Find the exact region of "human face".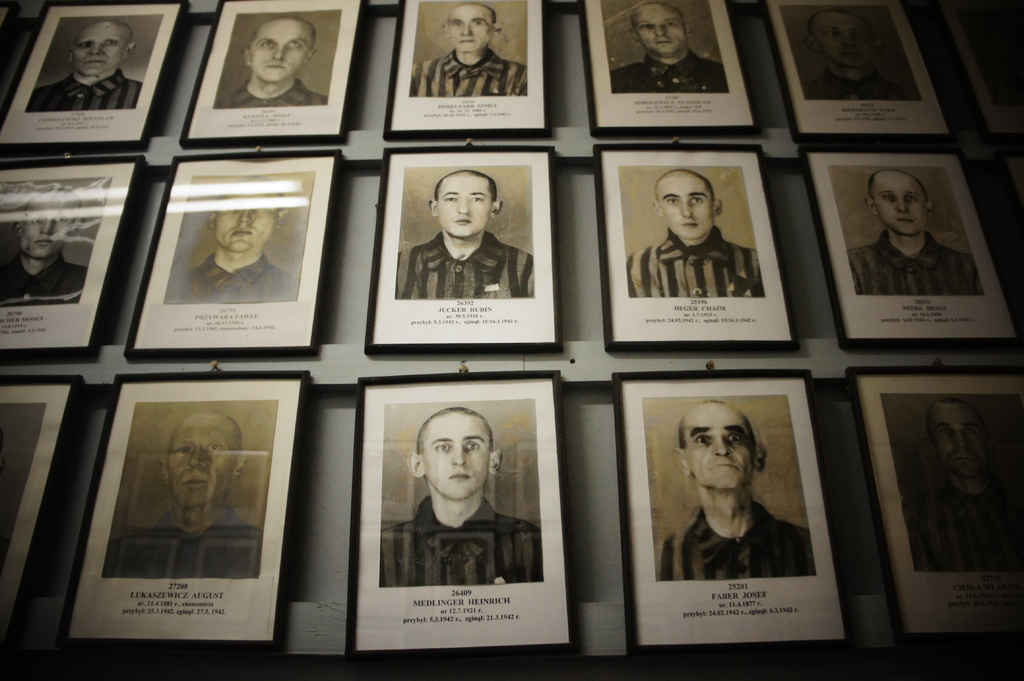
Exact region: {"left": 72, "top": 18, "right": 123, "bottom": 77}.
